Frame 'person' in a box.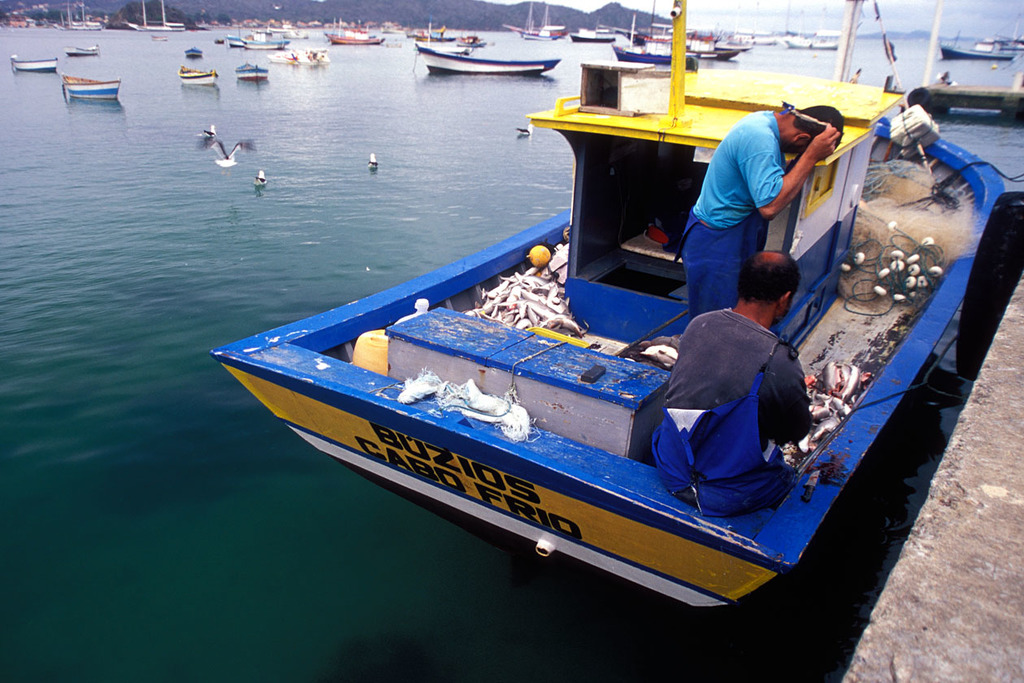
689,90,814,329.
